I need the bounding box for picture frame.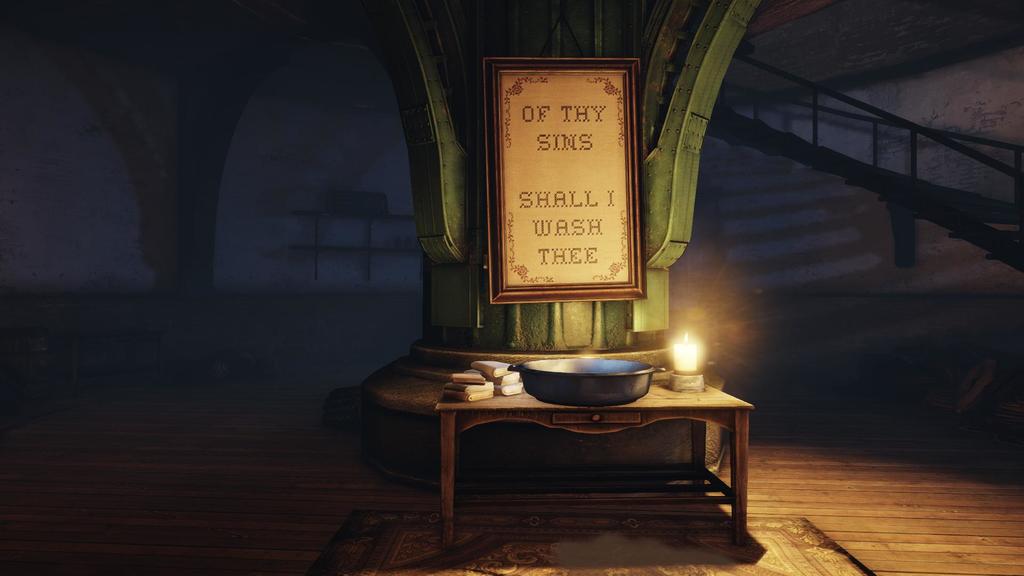
Here it is: bbox=[486, 54, 640, 303].
